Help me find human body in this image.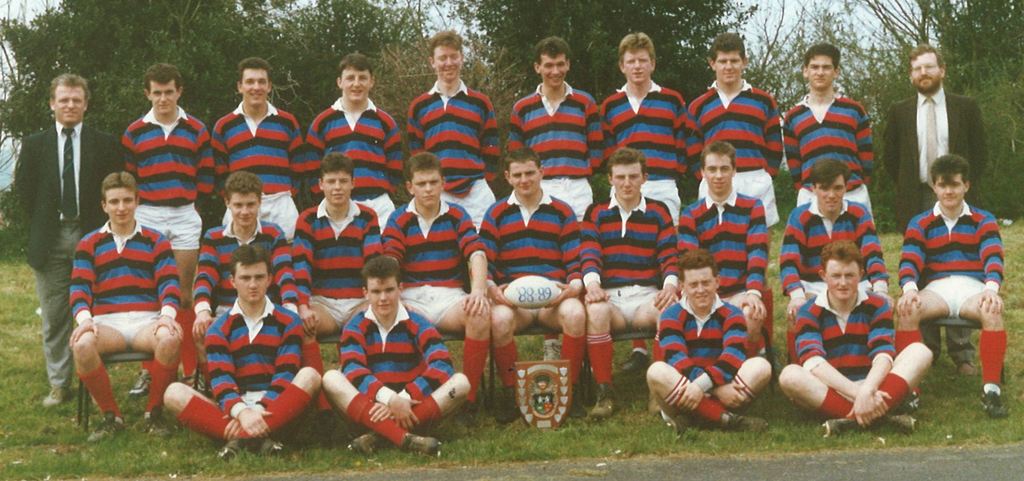
Found it: select_region(317, 249, 464, 455).
